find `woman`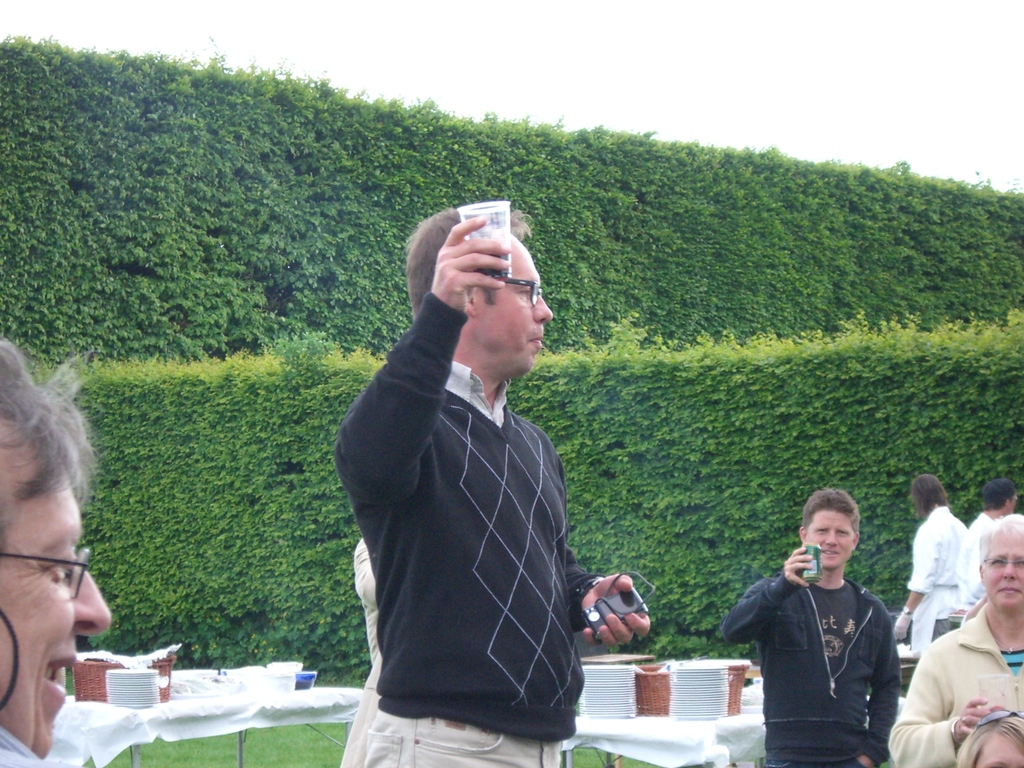
locate(0, 339, 111, 767)
